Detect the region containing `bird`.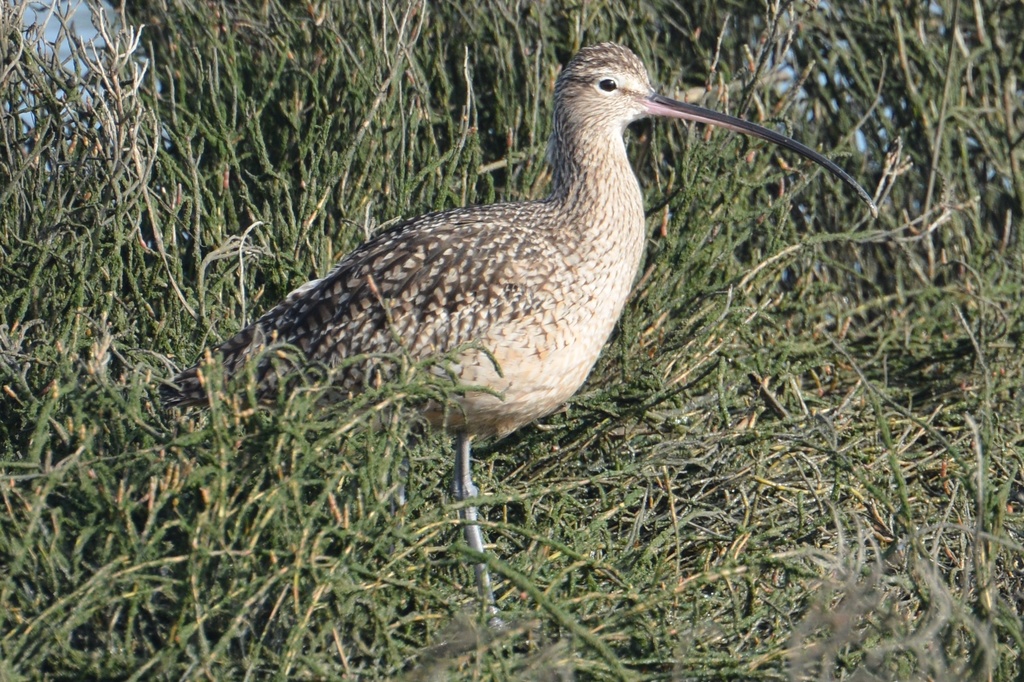
159 39 877 628.
